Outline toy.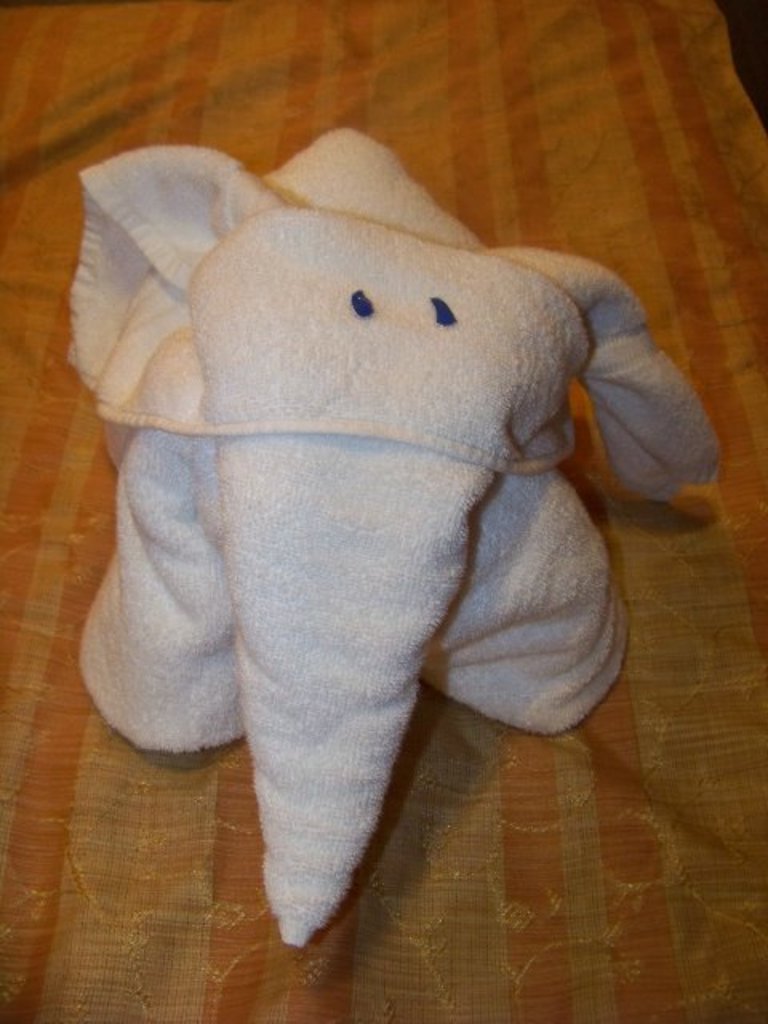
Outline: BBox(102, 80, 646, 922).
